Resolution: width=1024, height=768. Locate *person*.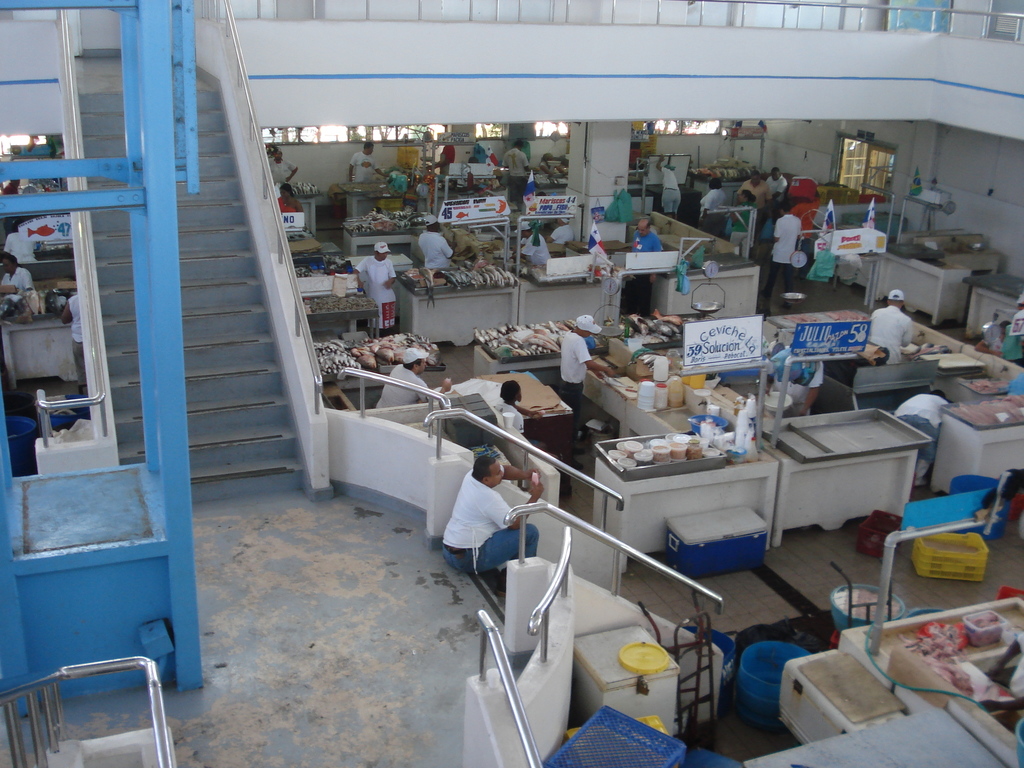
crop(771, 200, 810, 311).
